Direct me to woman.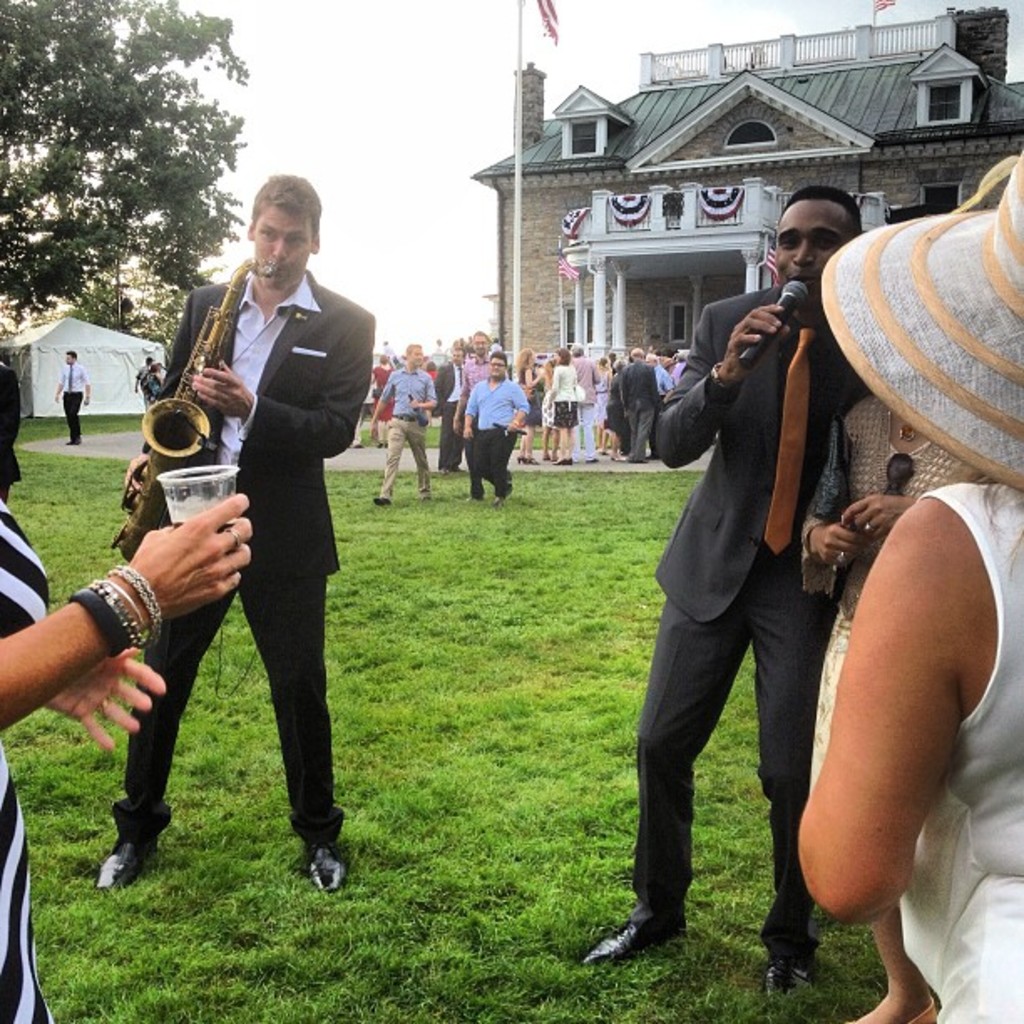
Direction: box=[547, 348, 582, 465].
